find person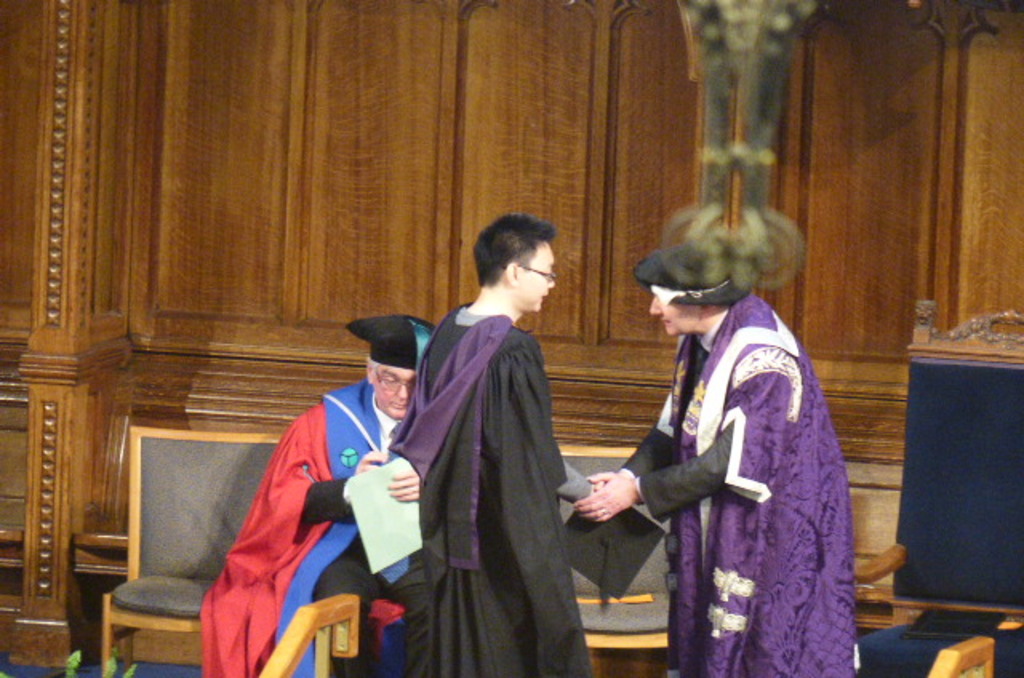
200, 305, 435, 676
